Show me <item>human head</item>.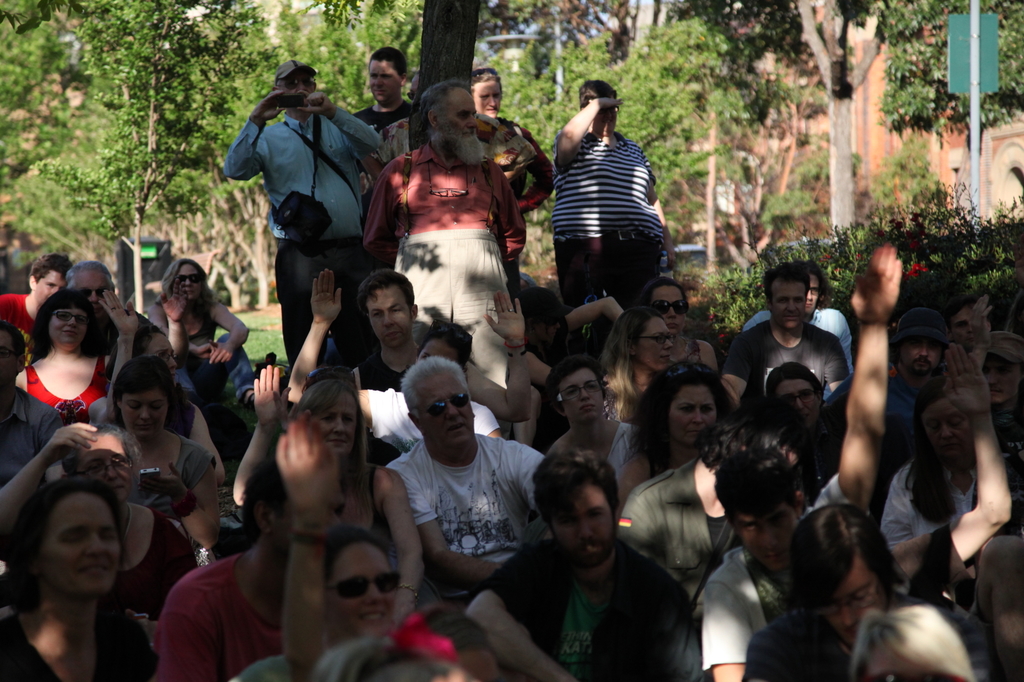
<item>human head</item> is here: 164,260,204,304.
